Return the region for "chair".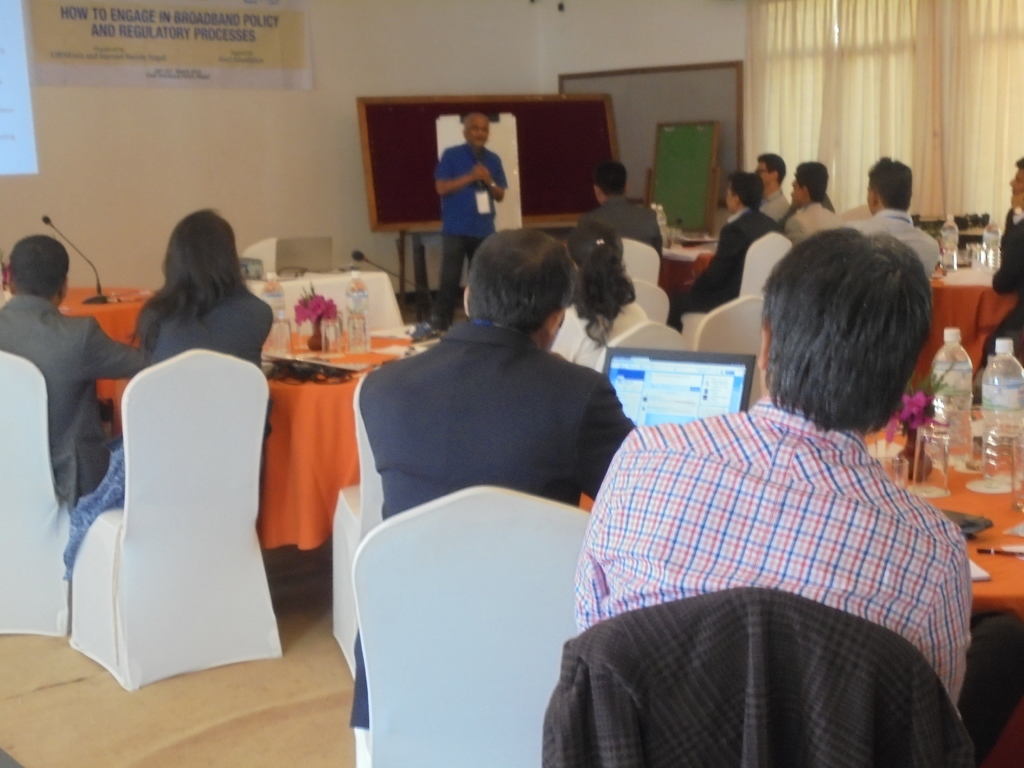
x1=626 y1=233 x2=664 y2=289.
